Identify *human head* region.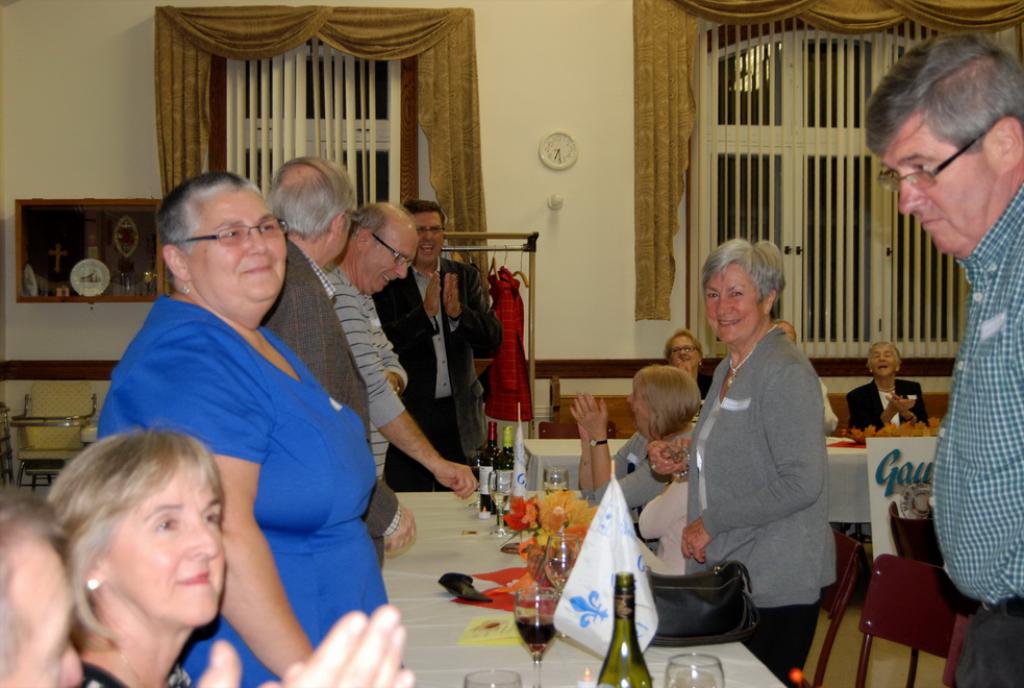
Region: (866,343,903,380).
